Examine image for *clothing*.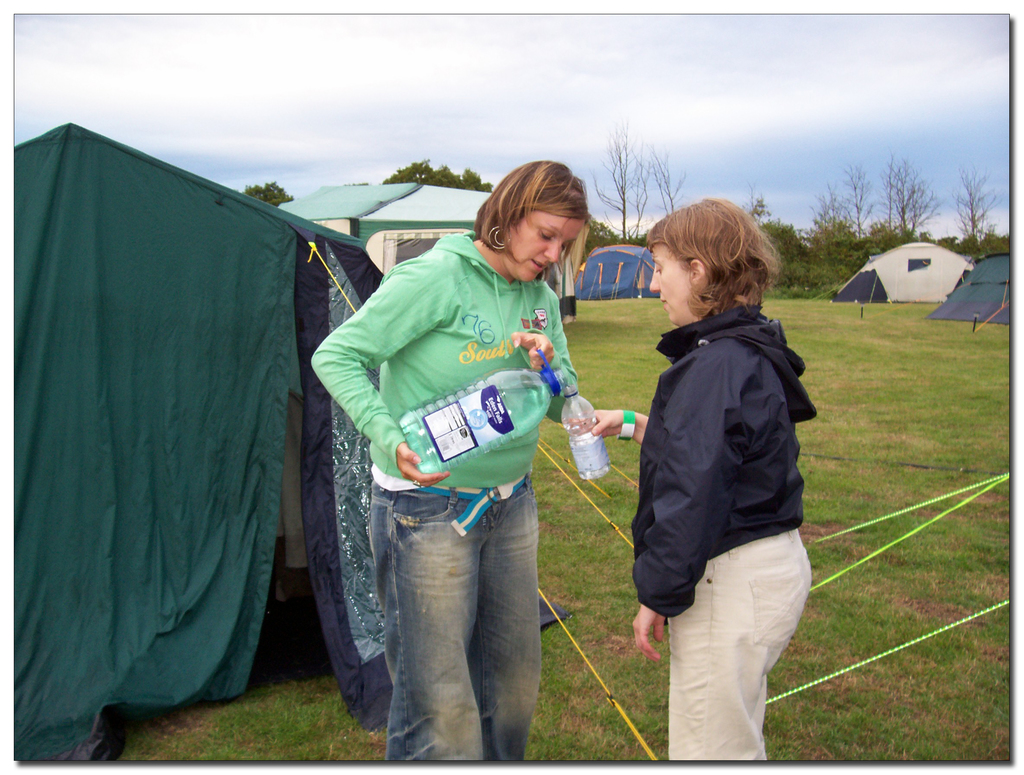
Examination result: detection(640, 305, 813, 762).
